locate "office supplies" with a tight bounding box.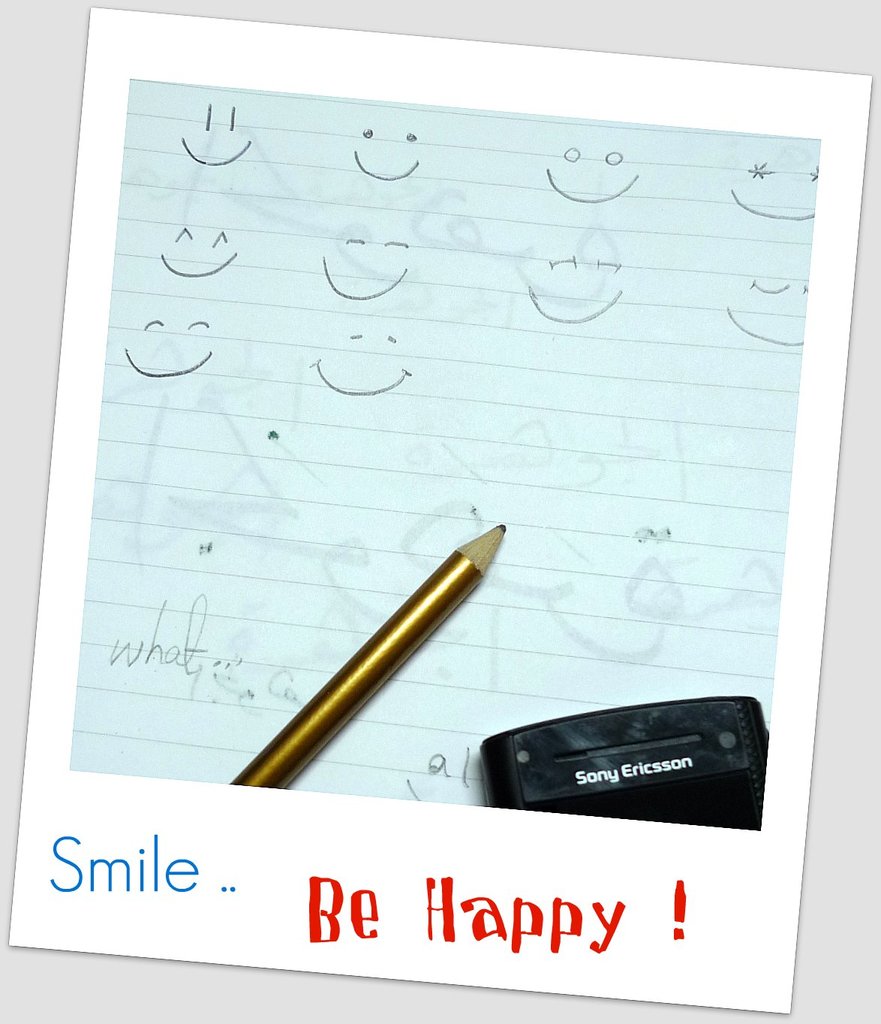
478, 700, 766, 825.
